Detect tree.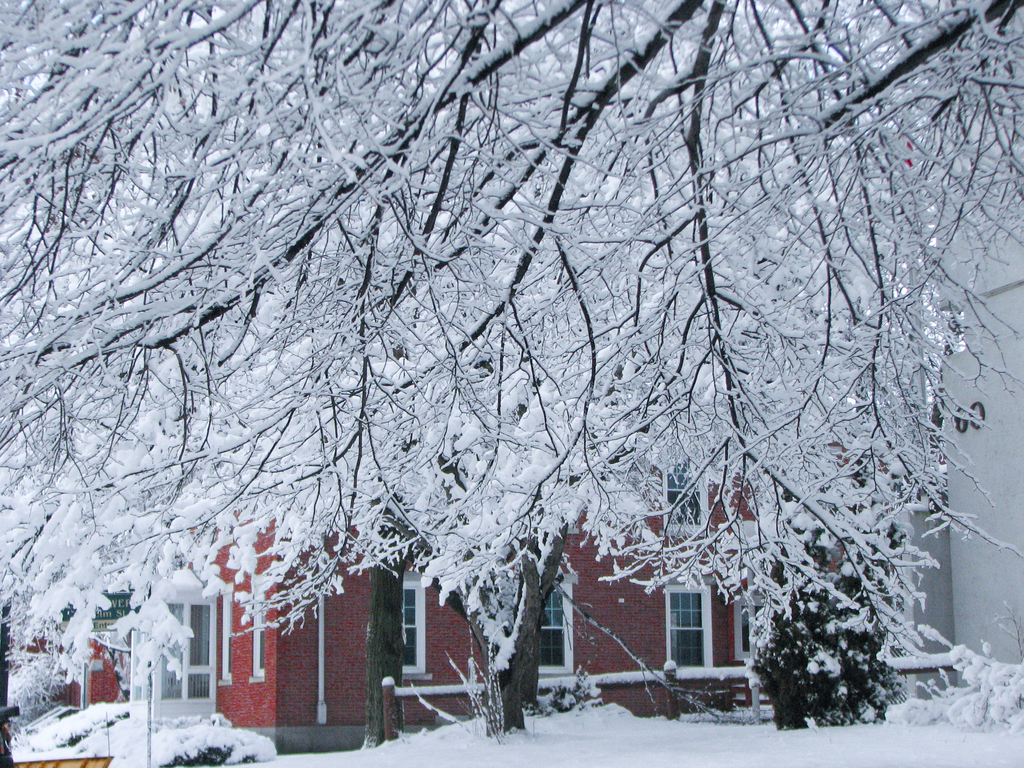
Detected at x1=0, y1=0, x2=1023, y2=735.
